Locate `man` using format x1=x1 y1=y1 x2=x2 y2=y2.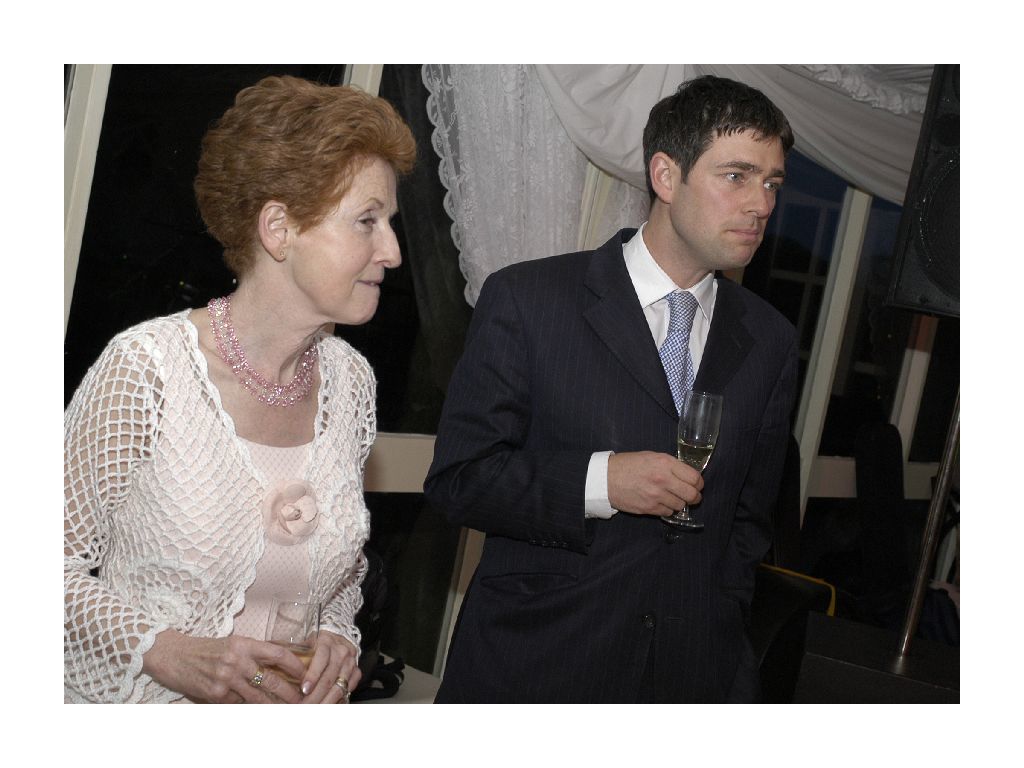
x1=424 y1=56 x2=826 y2=698.
